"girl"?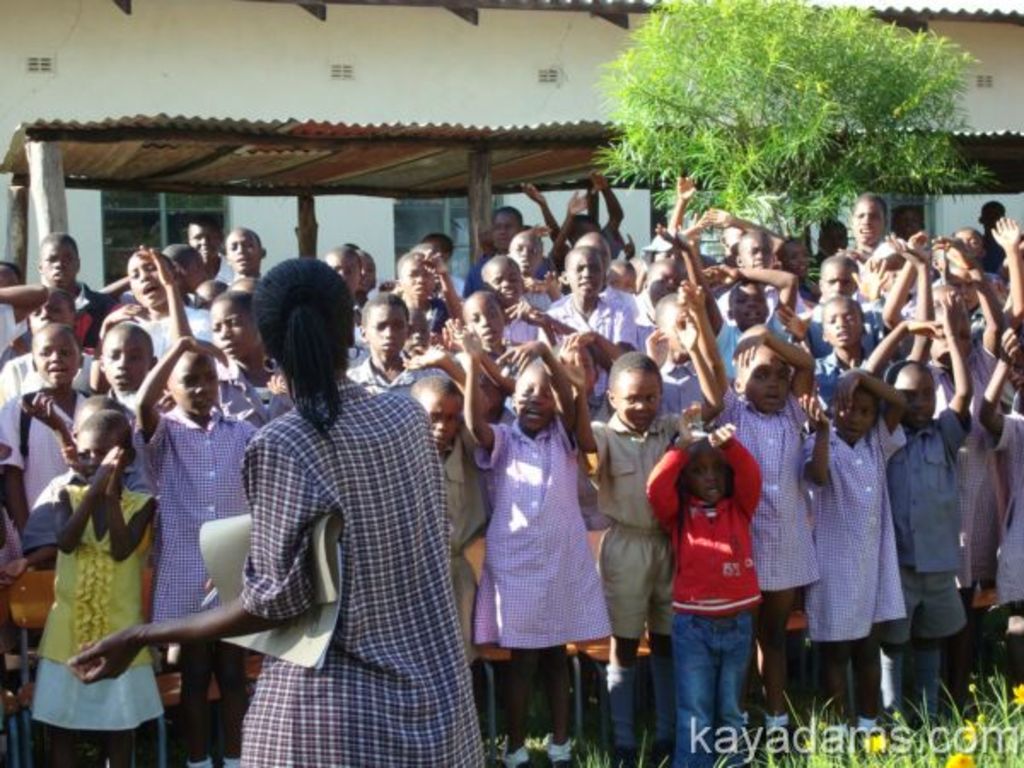
447:319:613:766
